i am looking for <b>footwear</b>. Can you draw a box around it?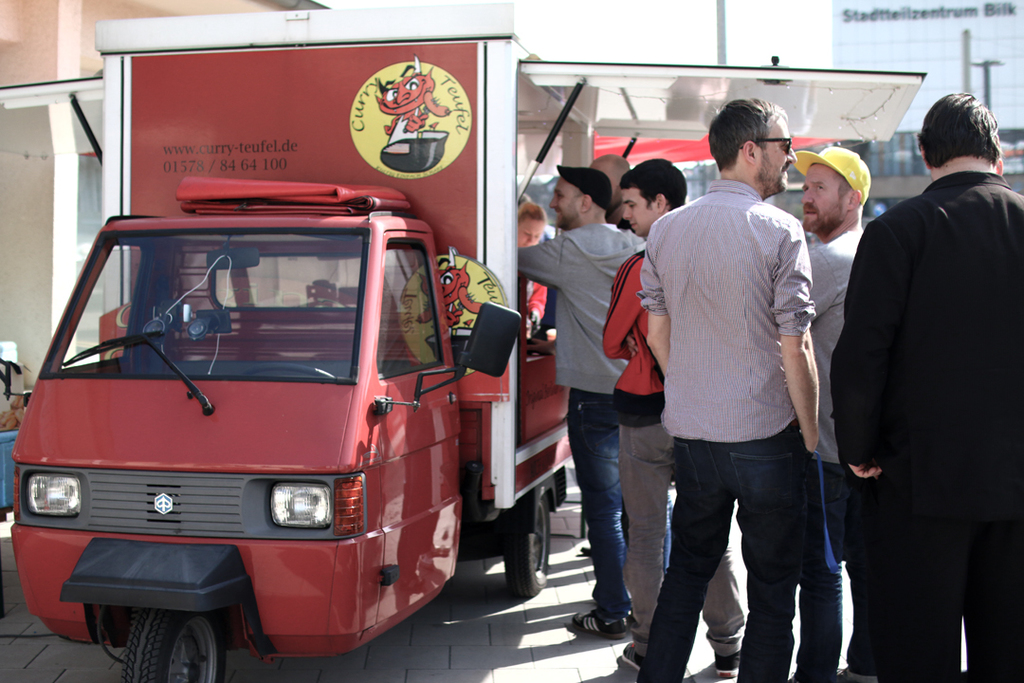
Sure, the bounding box is l=567, t=610, r=626, b=634.
